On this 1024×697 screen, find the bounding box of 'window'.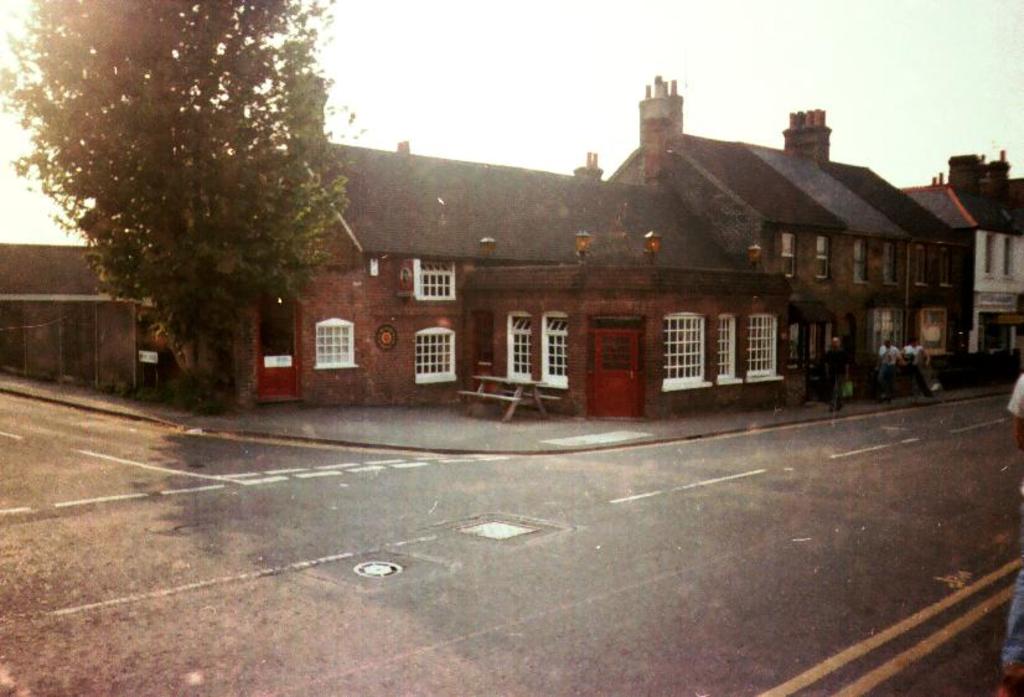
Bounding box: [414, 329, 457, 382].
